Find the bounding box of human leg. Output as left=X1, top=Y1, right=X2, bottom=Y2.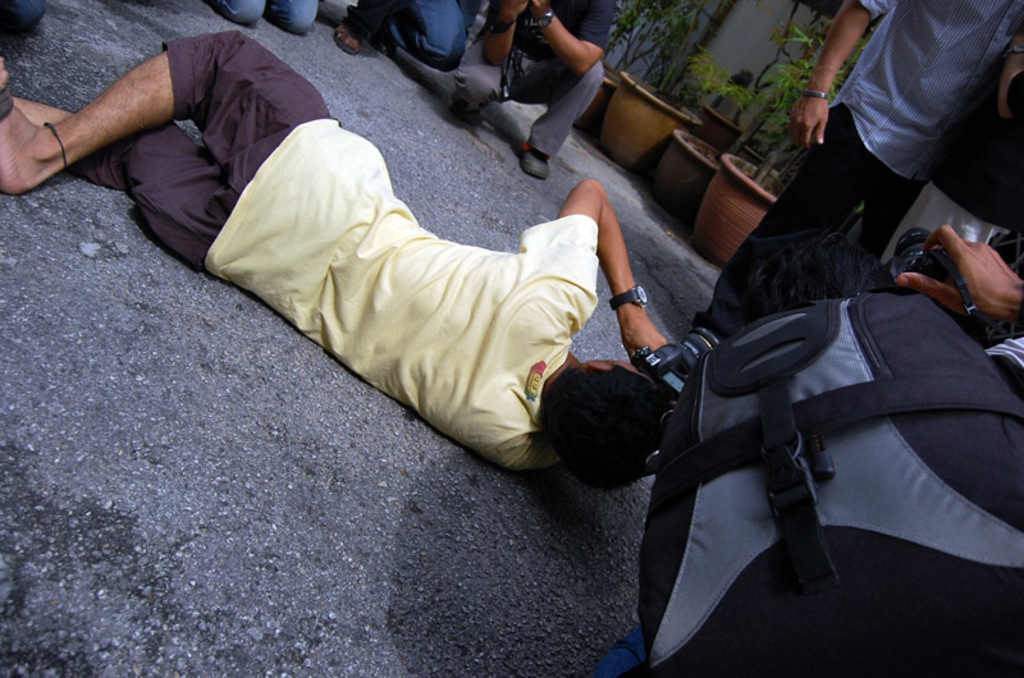
left=6, top=97, right=225, bottom=269.
